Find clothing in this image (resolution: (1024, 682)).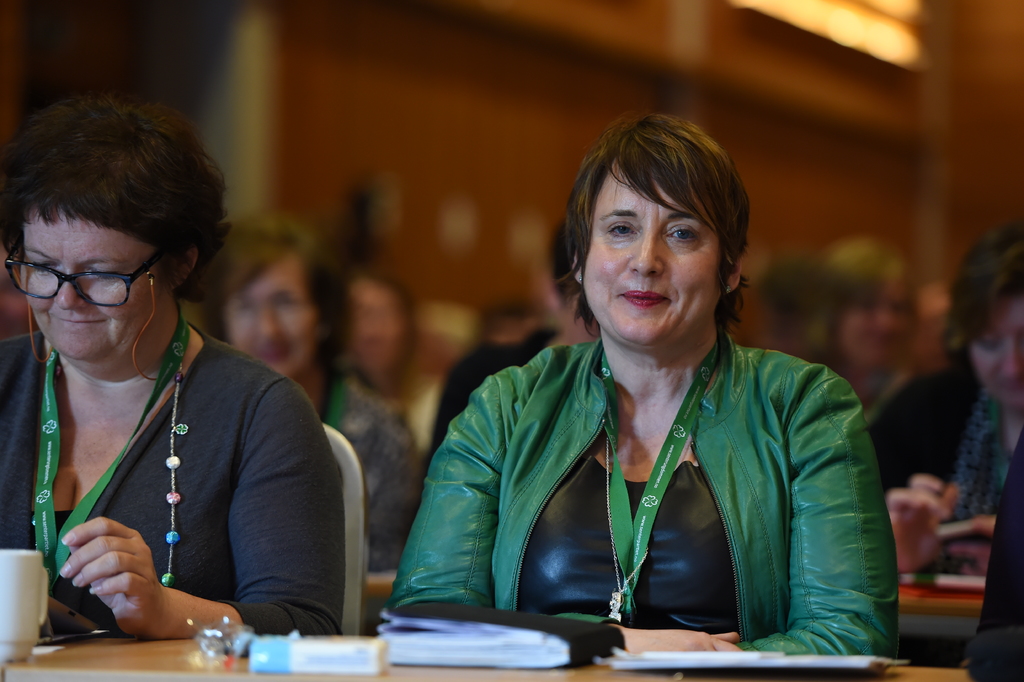
326/372/424/574.
